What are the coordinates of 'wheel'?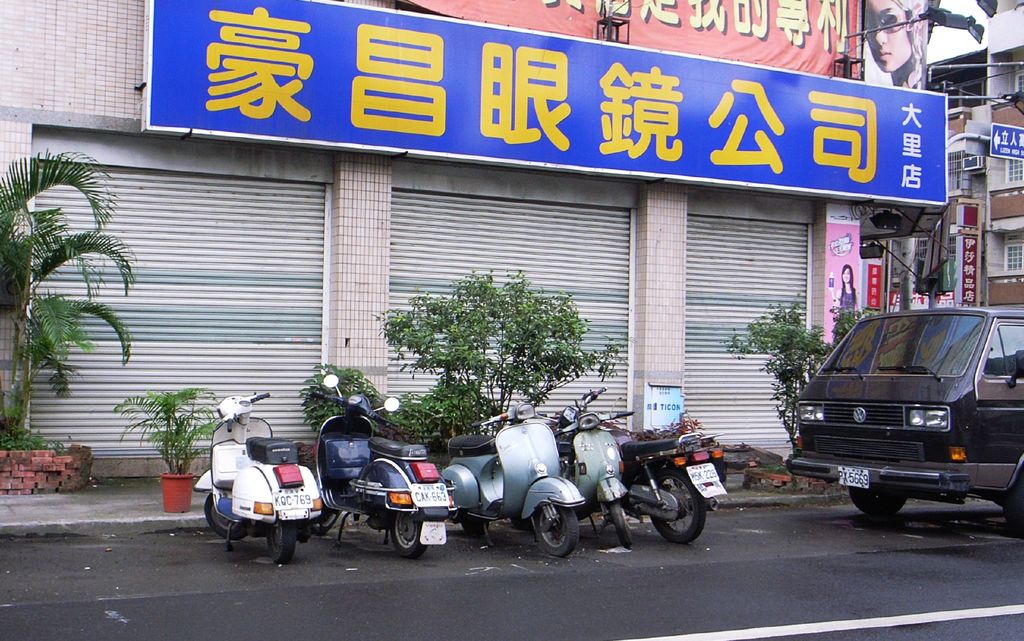
region(462, 515, 488, 535).
